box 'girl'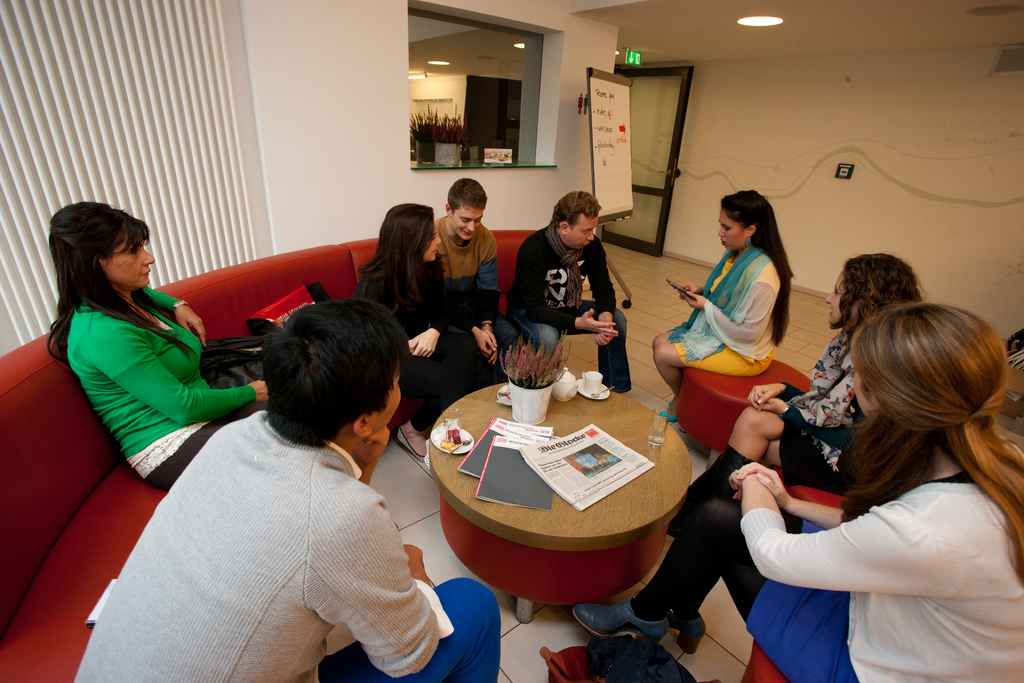
region(344, 199, 484, 466)
